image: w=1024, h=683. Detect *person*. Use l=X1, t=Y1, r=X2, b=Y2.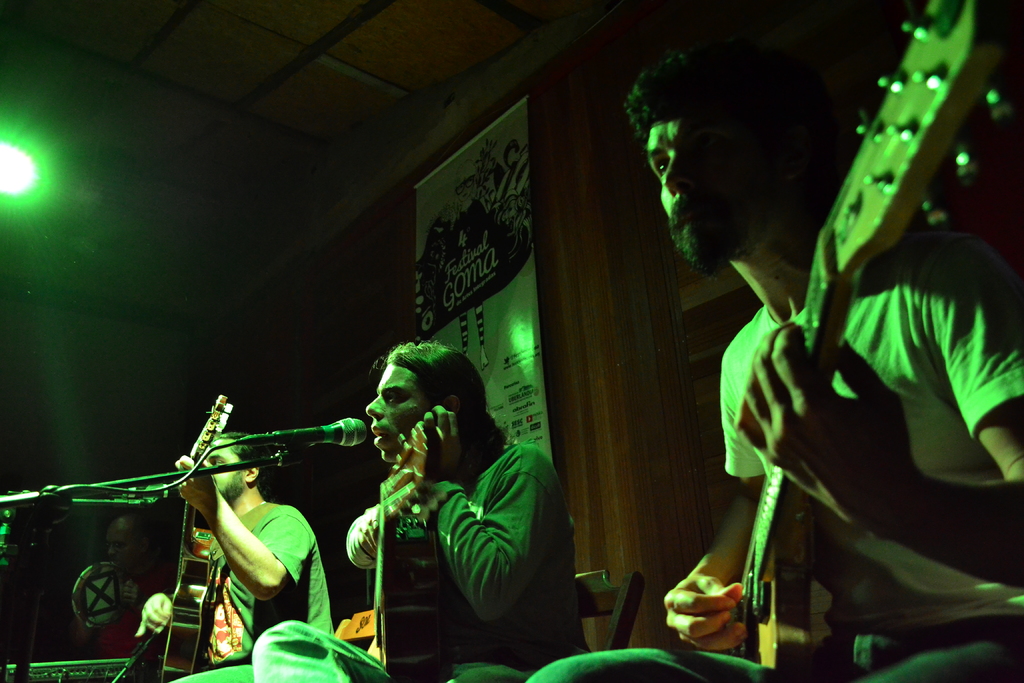
l=255, t=331, r=589, b=682.
